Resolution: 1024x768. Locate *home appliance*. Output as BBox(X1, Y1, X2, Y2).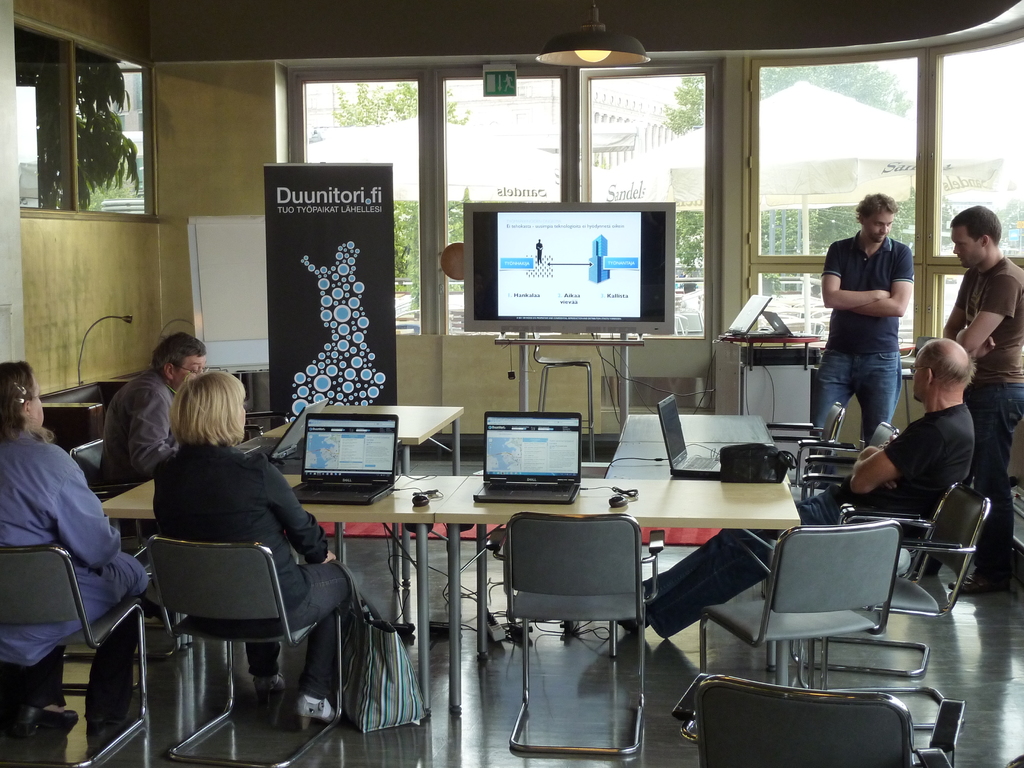
BBox(410, 490, 431, 507).
